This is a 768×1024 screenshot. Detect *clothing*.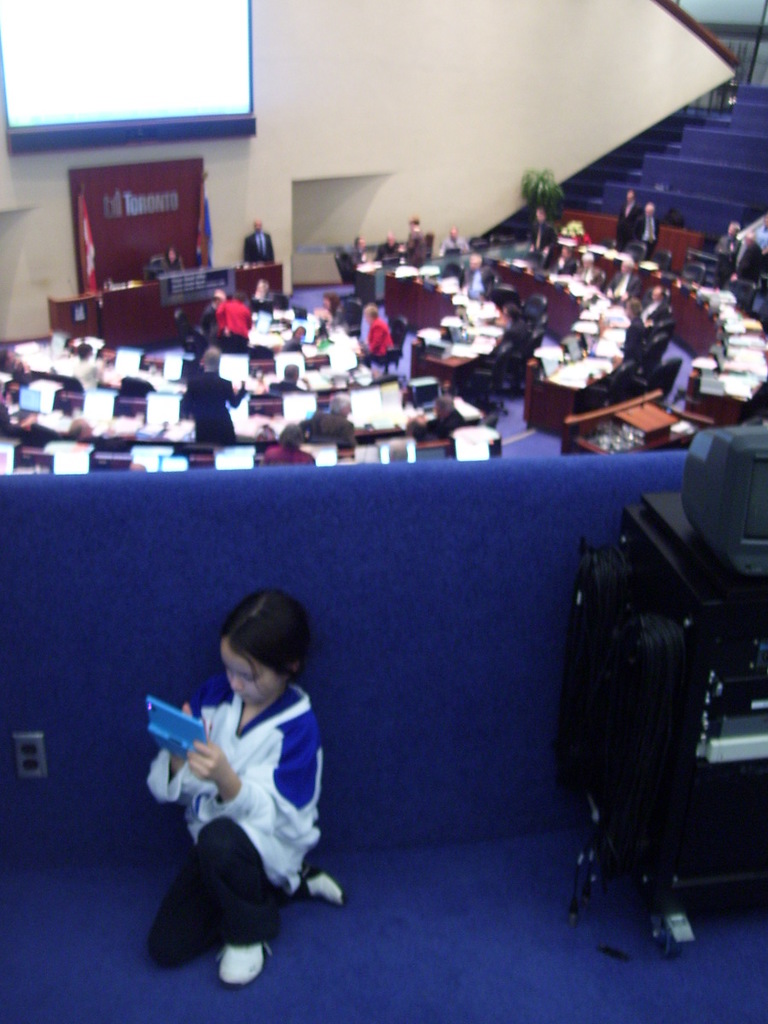
[447, 242, 467, 267].
